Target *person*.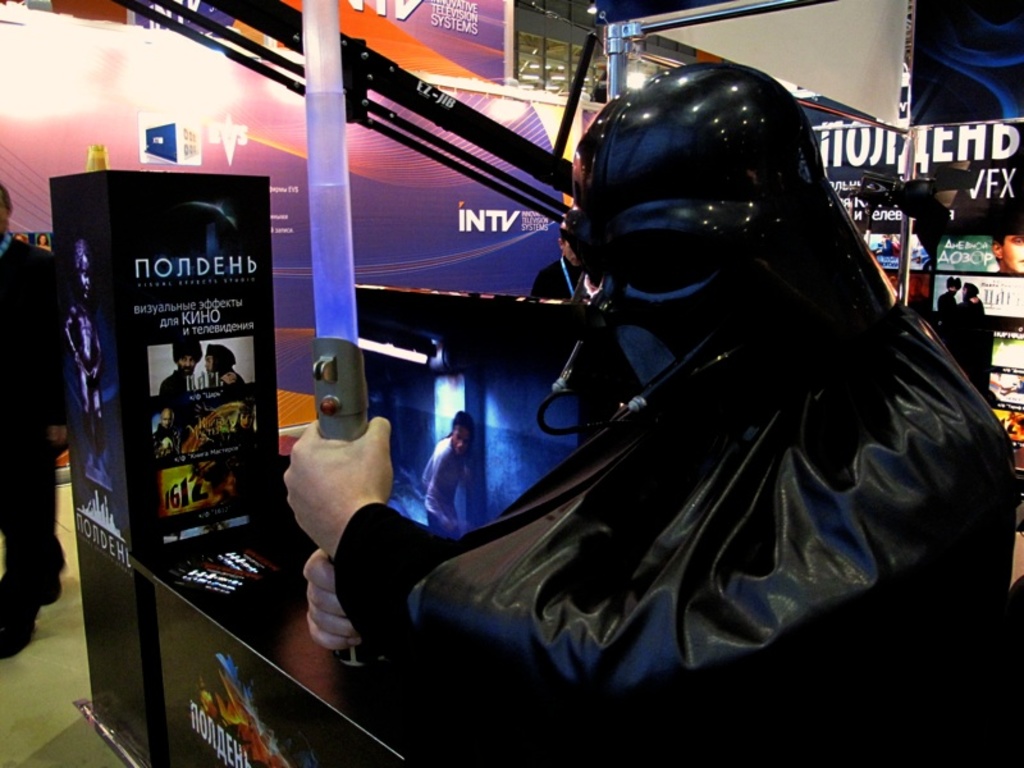
Target region: 420,413,477,534.
